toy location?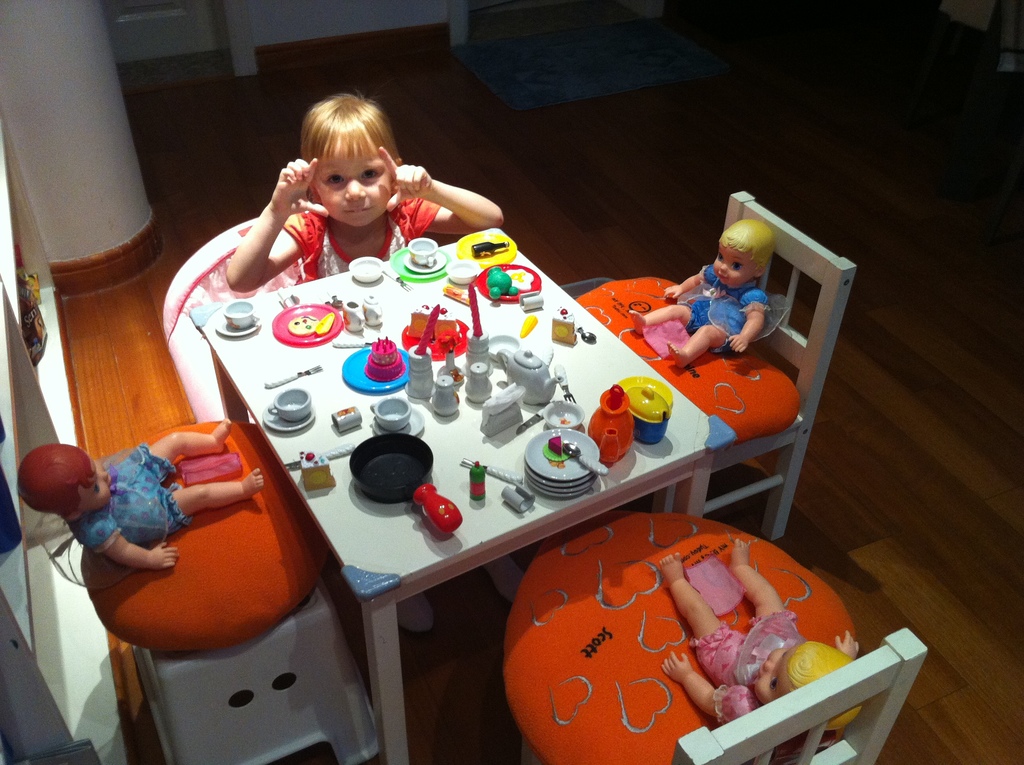
x1=408, y1=346, x2=441, y2=398
